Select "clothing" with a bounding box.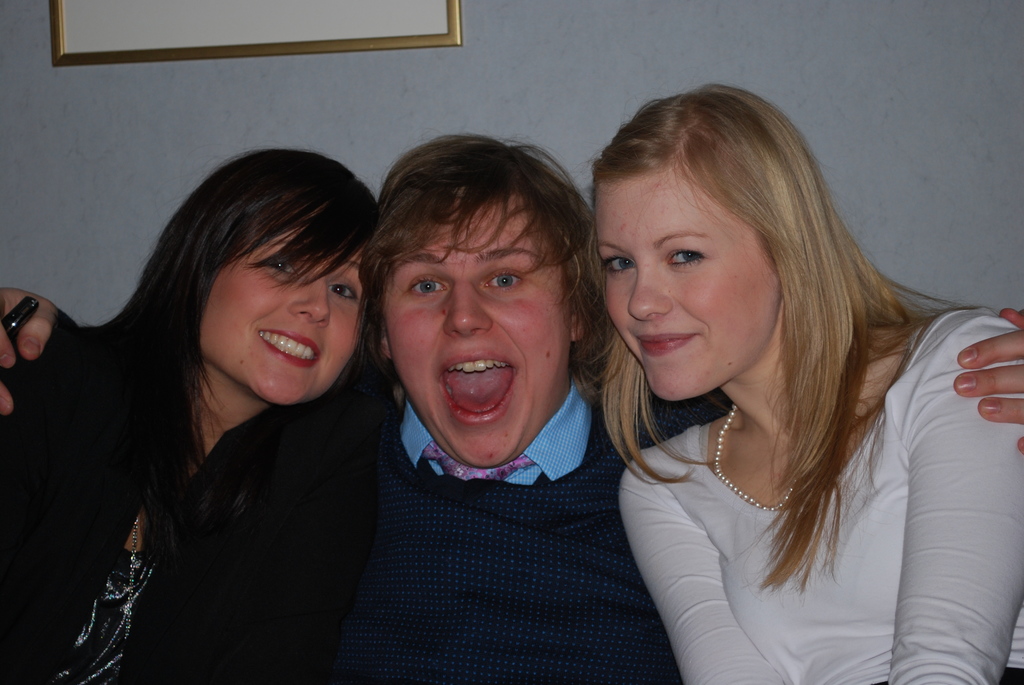
0,330,394,684.
